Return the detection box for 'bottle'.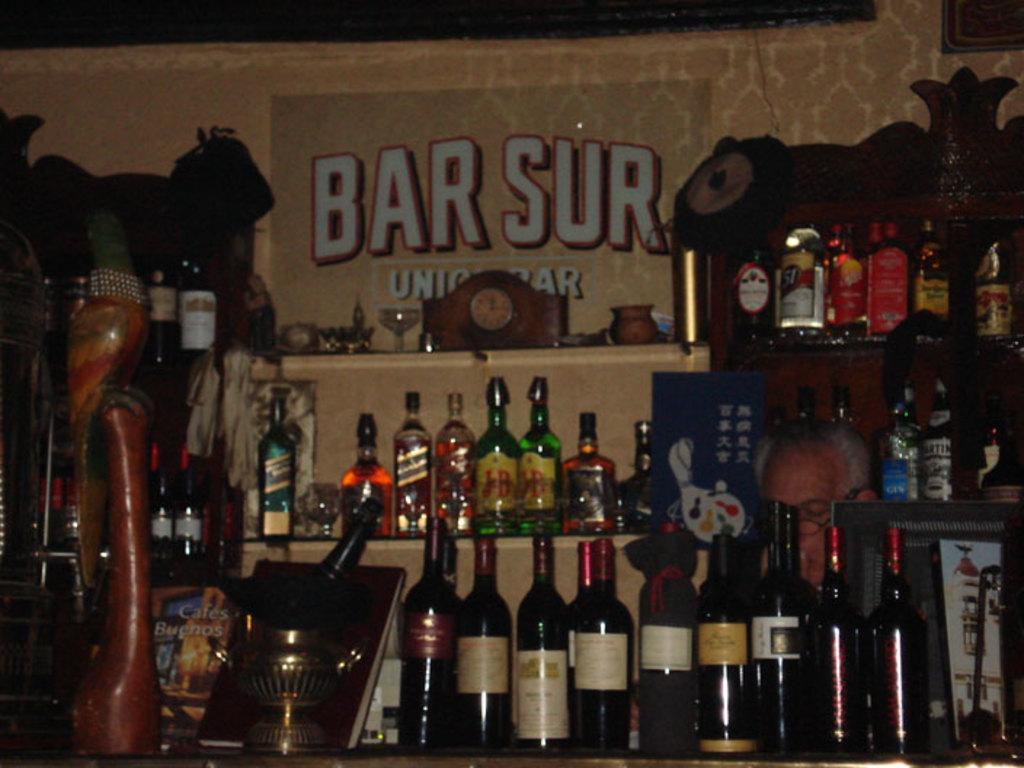
bbox=(865, 362, 924, 503).
